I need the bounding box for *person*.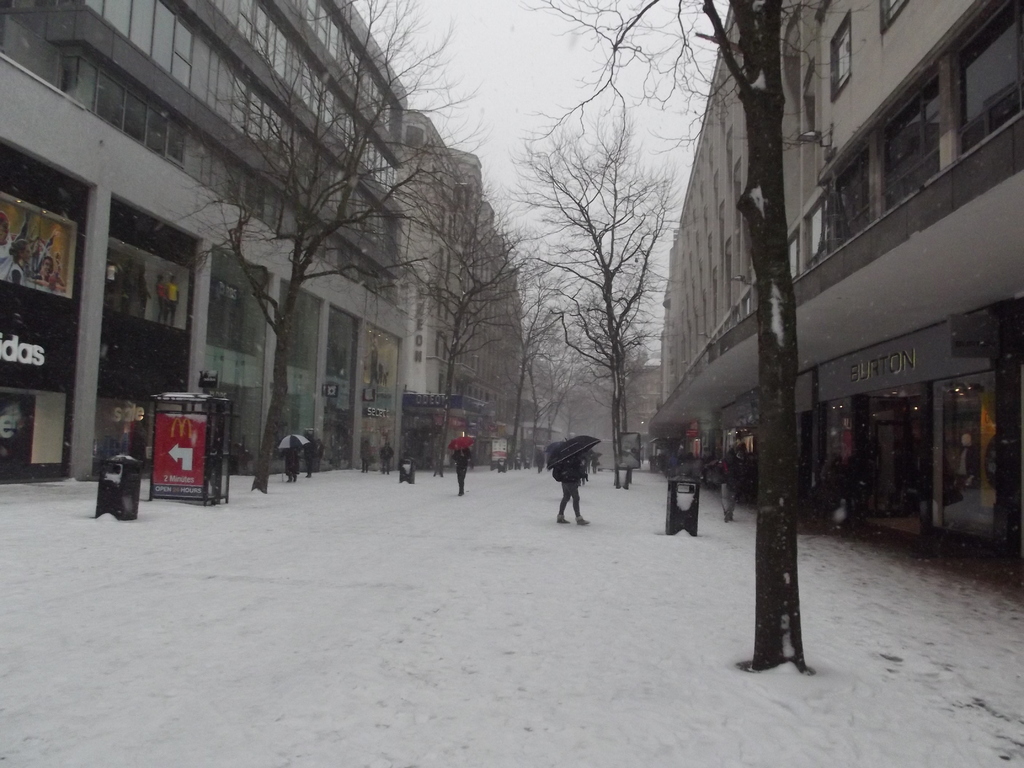
Here it is: [380, 441, 394, 477].
